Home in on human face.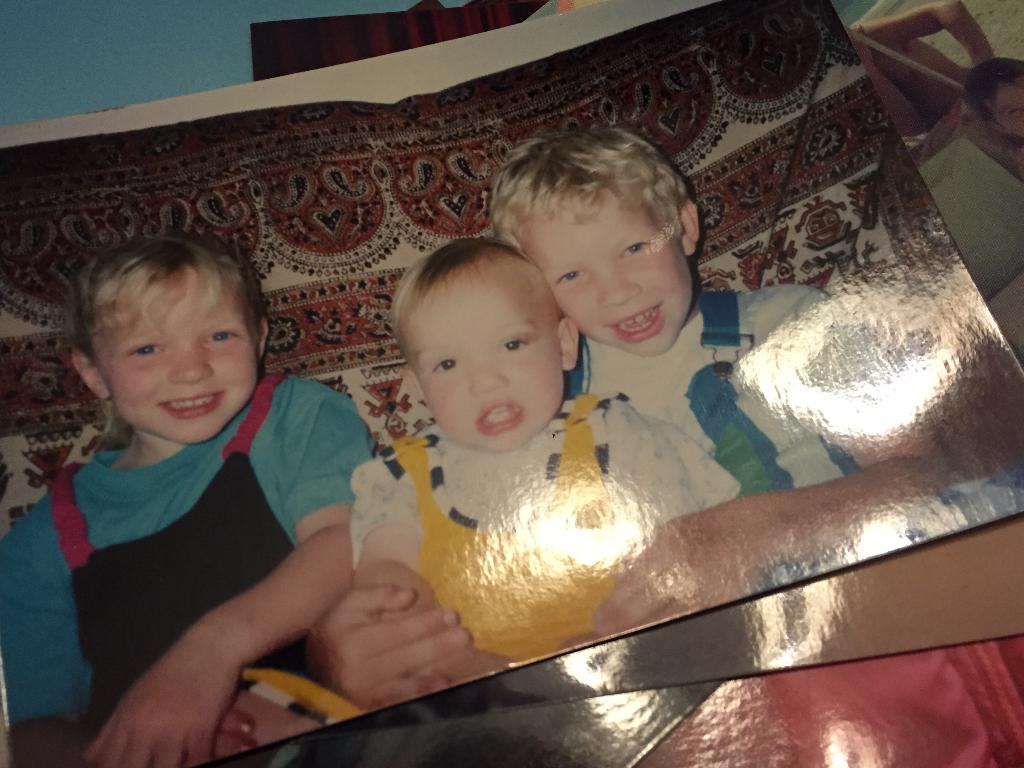
Homed in at rect(538, 196, 687, 352).
